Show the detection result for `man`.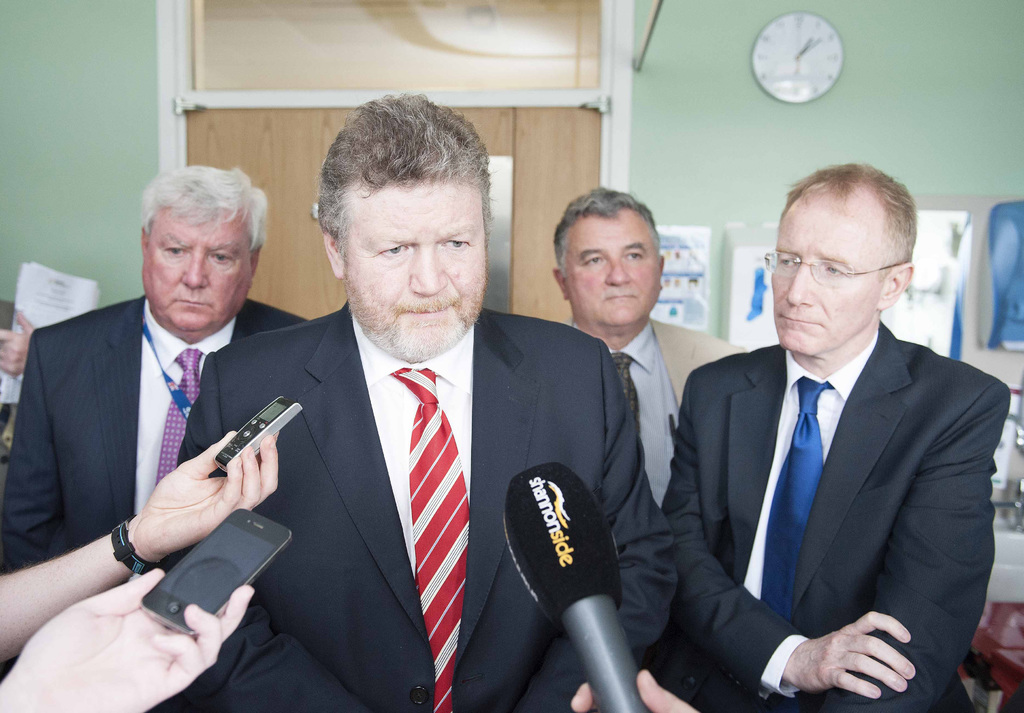
bbox(664, 172, 1002, 712).
